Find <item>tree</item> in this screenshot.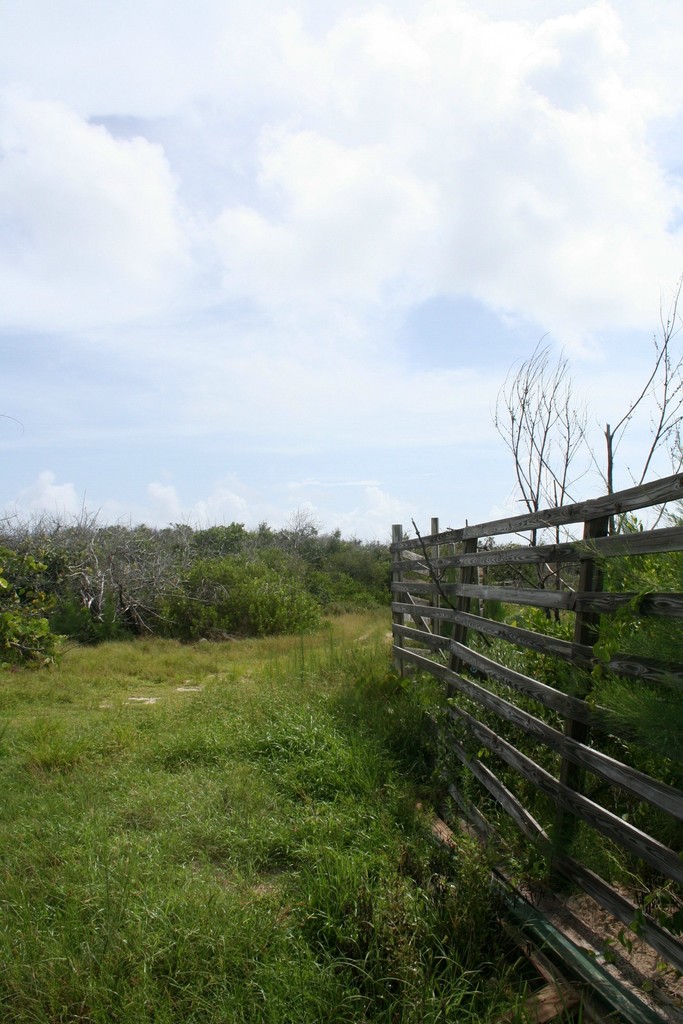
The bounding box for <item>tree</item> is select_region(493, 272, 682, 606).
